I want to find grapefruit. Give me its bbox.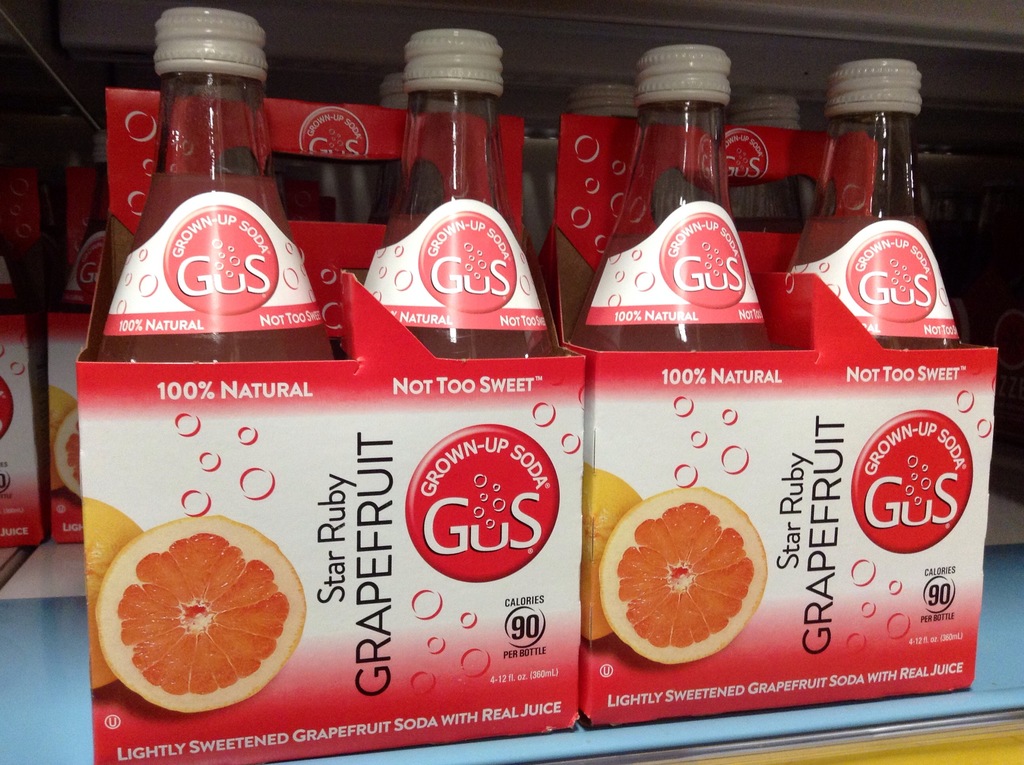
[left=86, top=495, right=139, bottom=686].
